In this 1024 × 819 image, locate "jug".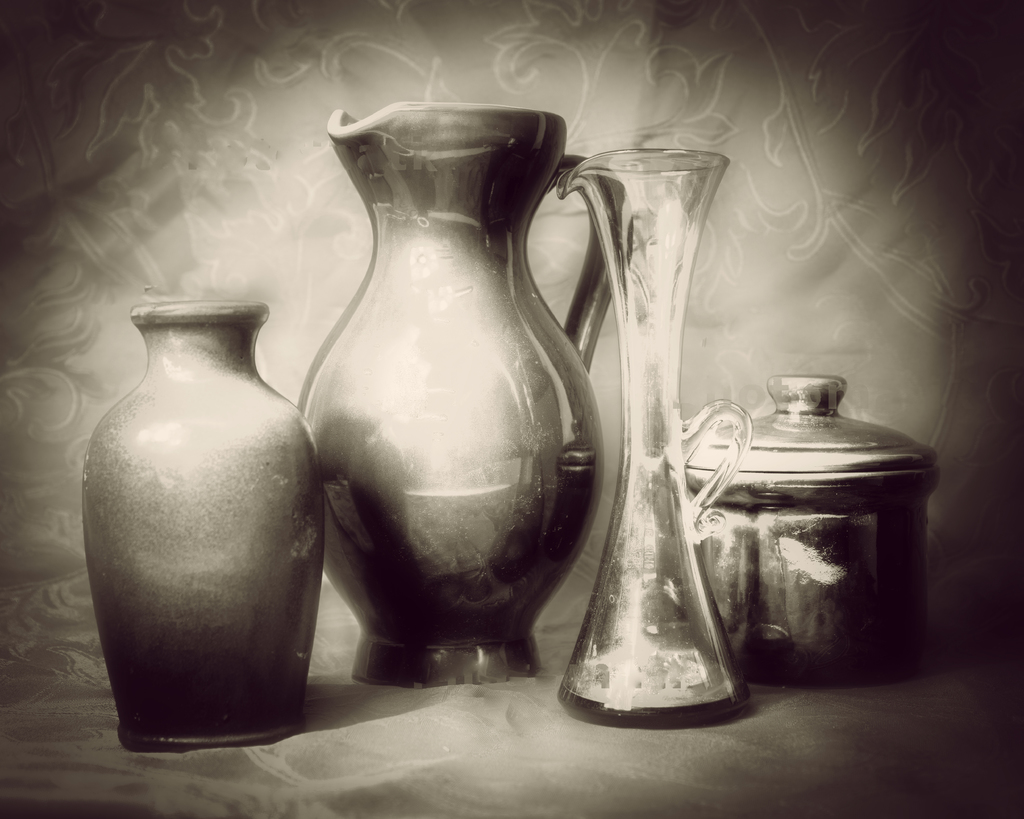
Bounding box: l=285, t=93, r=633, b=702.
